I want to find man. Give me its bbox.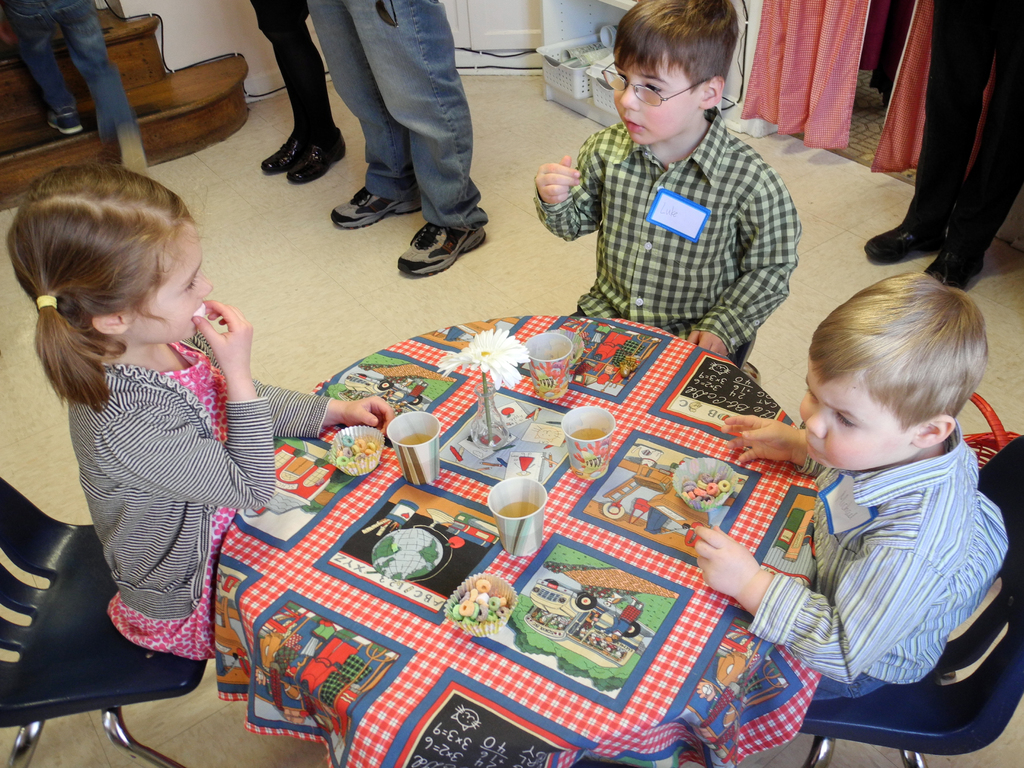
box(0, 0, 144, 164).
